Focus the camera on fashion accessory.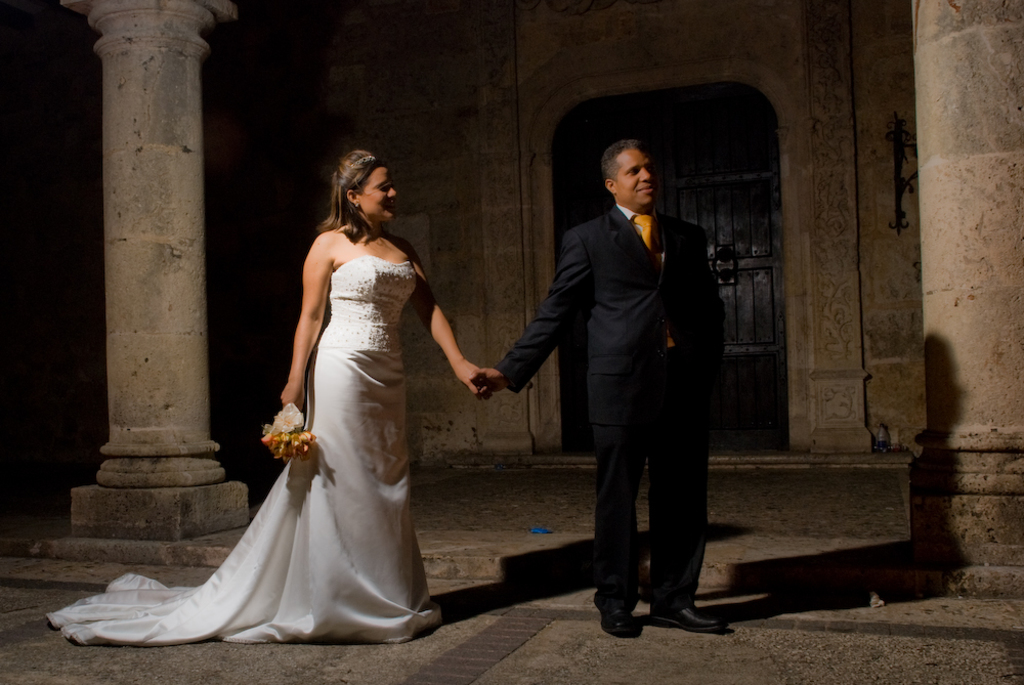
Focus region: bbox=(336, 155, 378, 198).
